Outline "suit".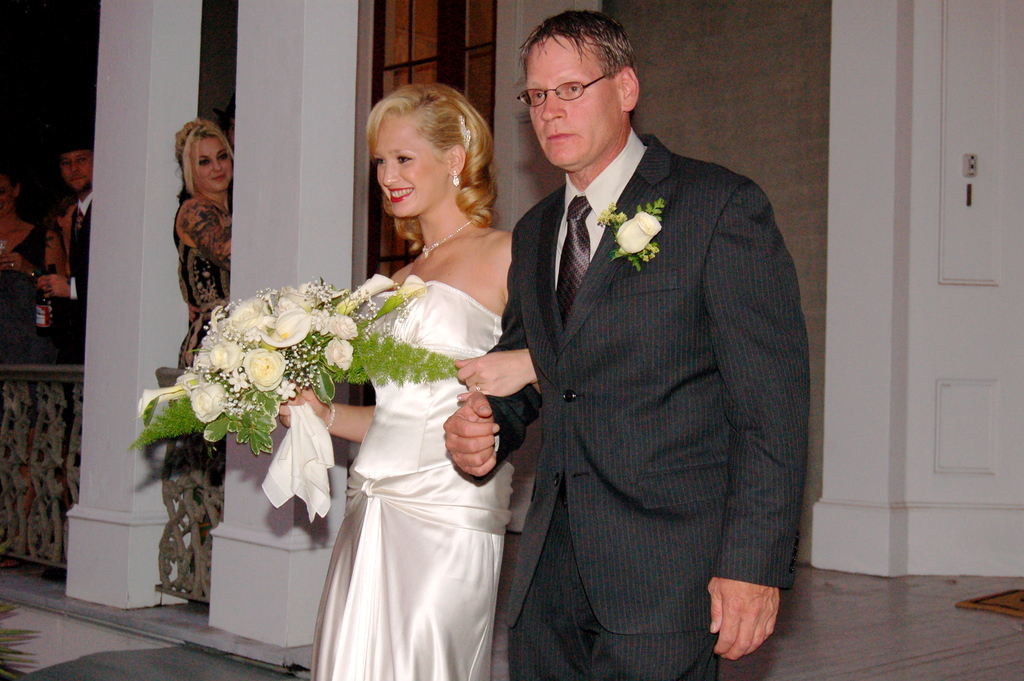
Outline: bbox(499, 131, 808, 634).
